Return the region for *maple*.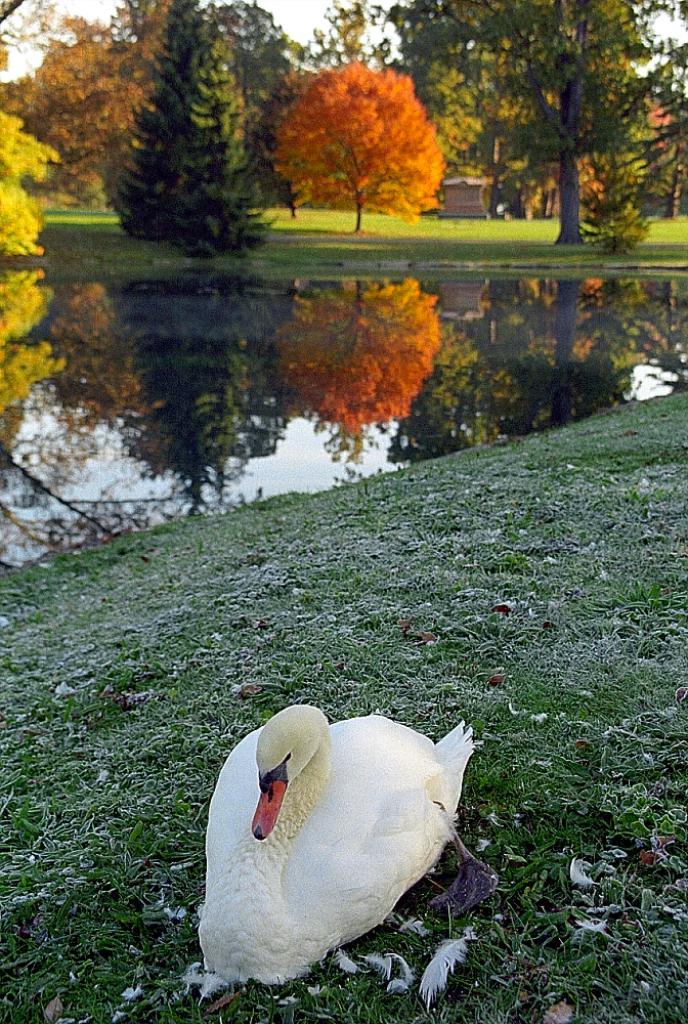
Rect(309, 0, 404, 78).
